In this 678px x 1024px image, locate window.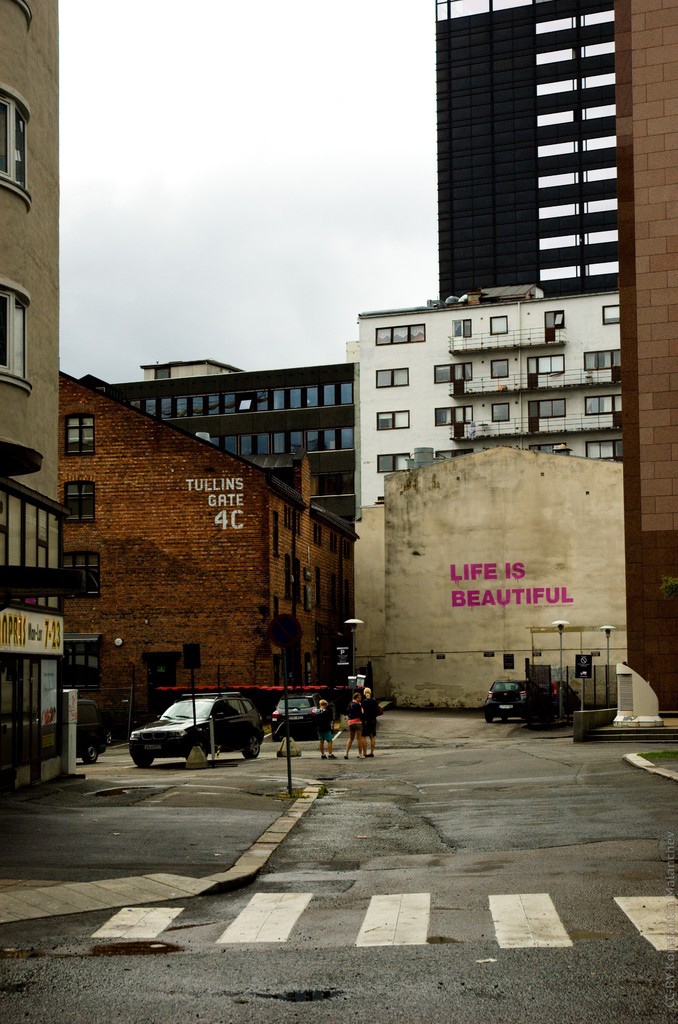
Bounding box: select_region(67, 548, 99, 597).
